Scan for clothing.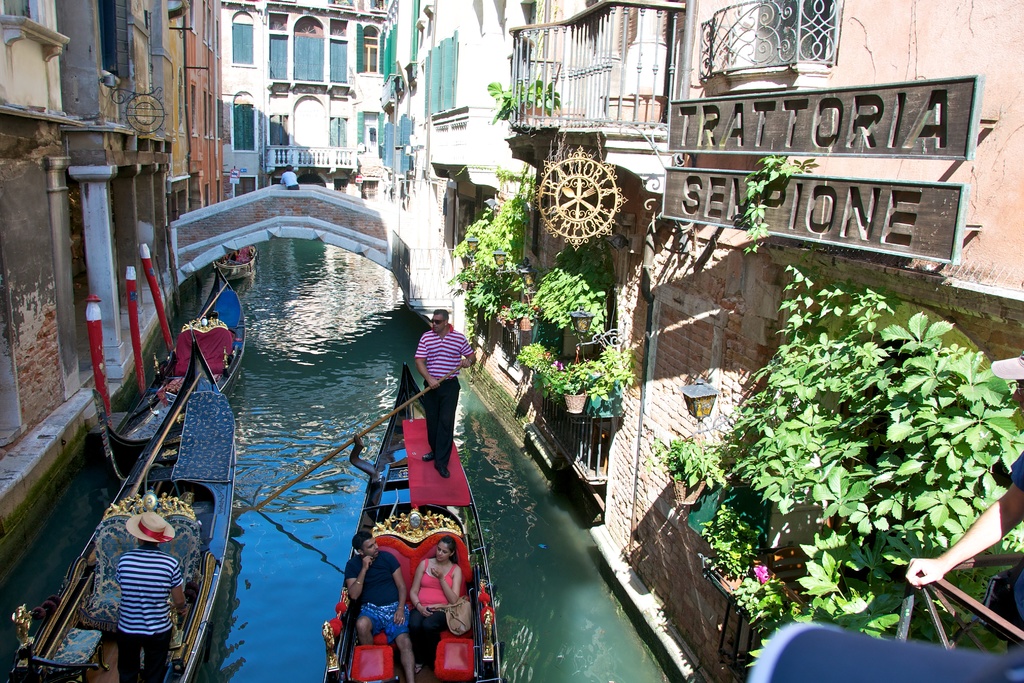
Scan result: (x1=409, y1=552, x2=459, y2=661).
